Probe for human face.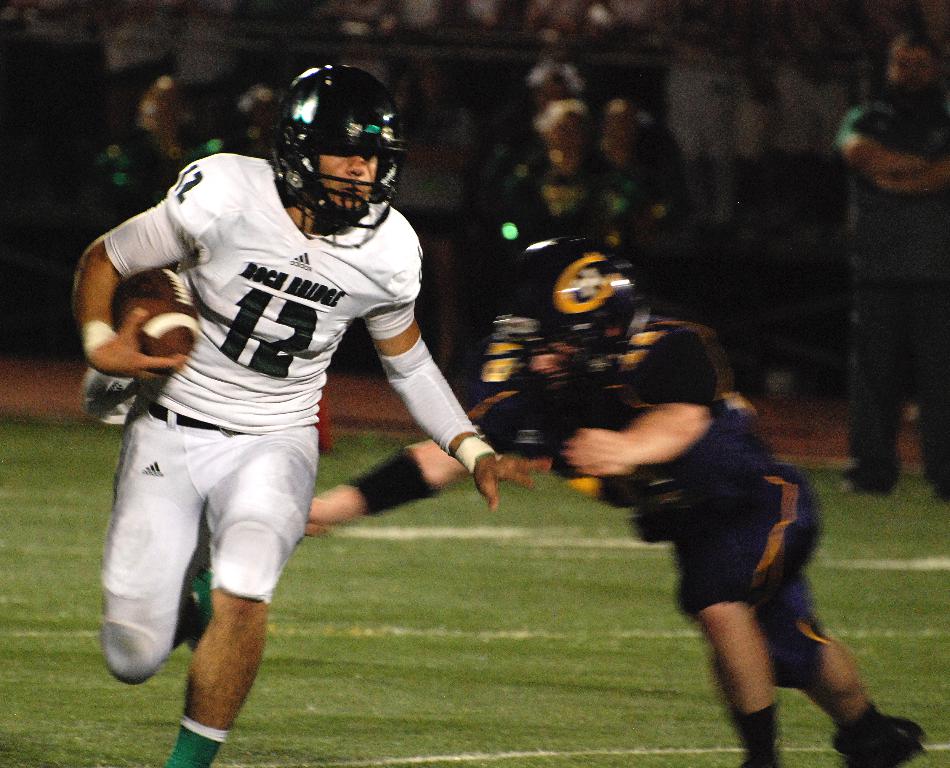
Probe result: bbox=(314, 156, 378, 203).
